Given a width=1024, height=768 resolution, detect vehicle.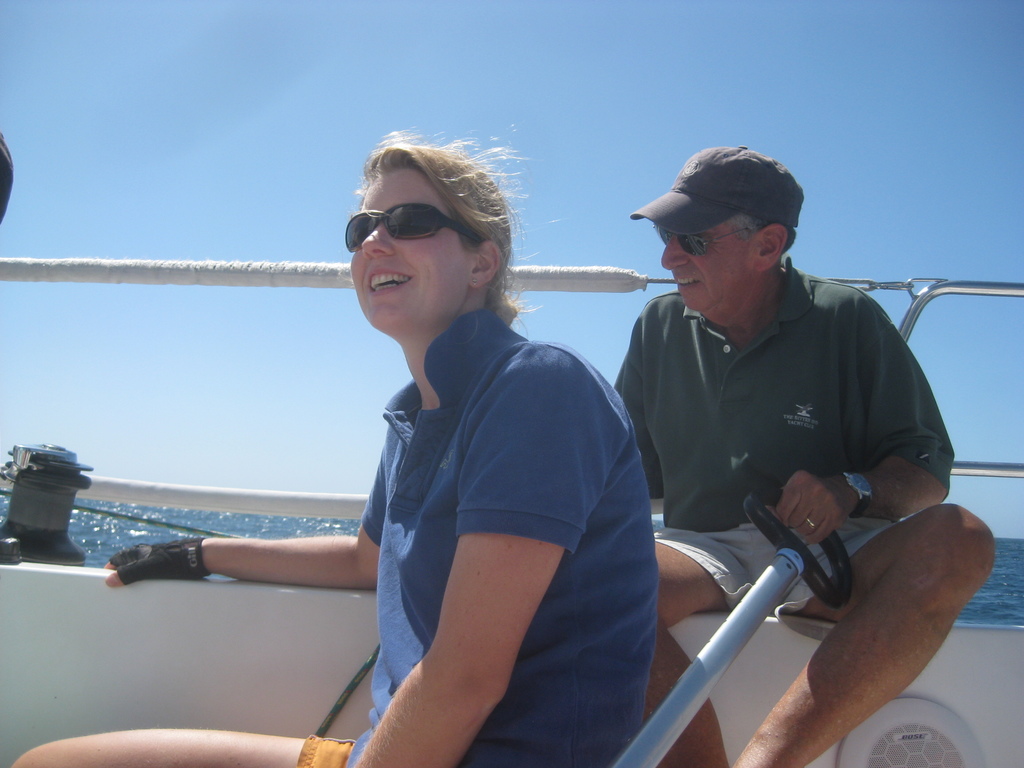
(0, 253, 1023, 767).
